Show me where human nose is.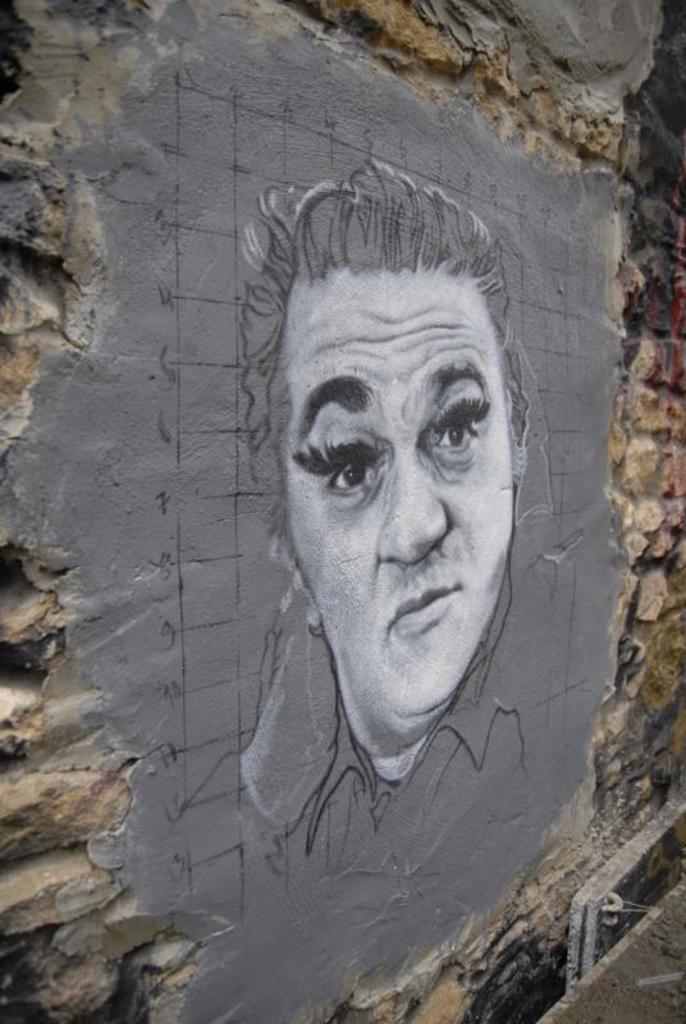
human nose is at box=[369, 452, 448, 559].
